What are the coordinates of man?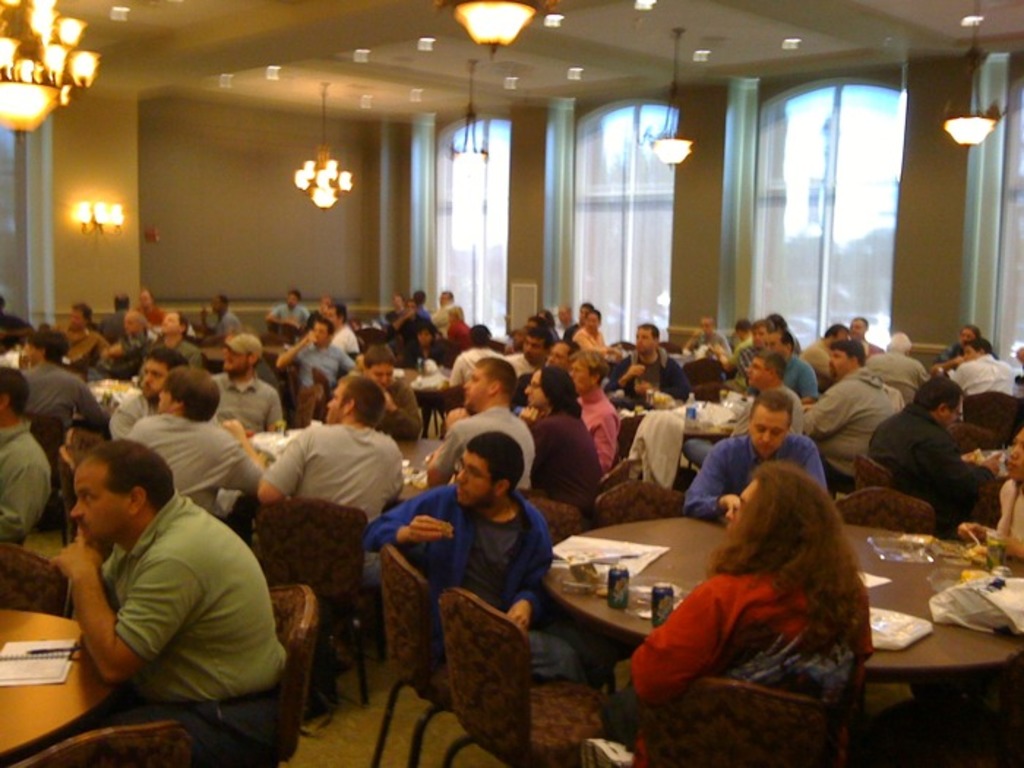
rect(799, 323, 844, 373).
